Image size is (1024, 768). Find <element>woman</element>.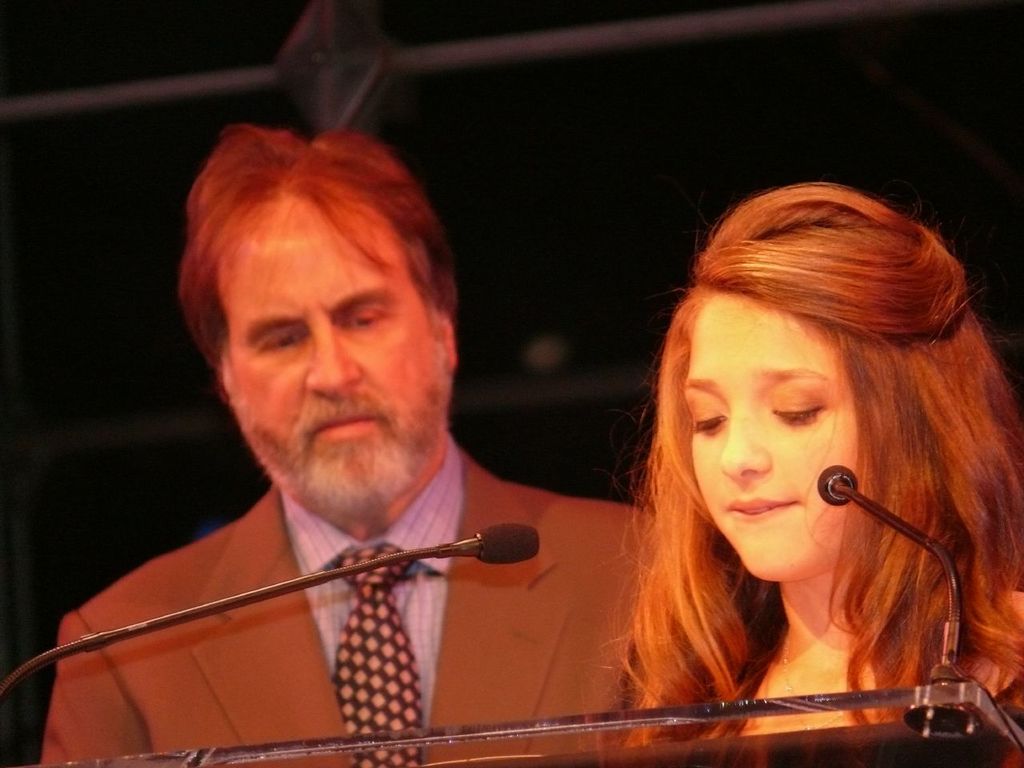
x1=576 y1=187 x2=1023 y2=755.
